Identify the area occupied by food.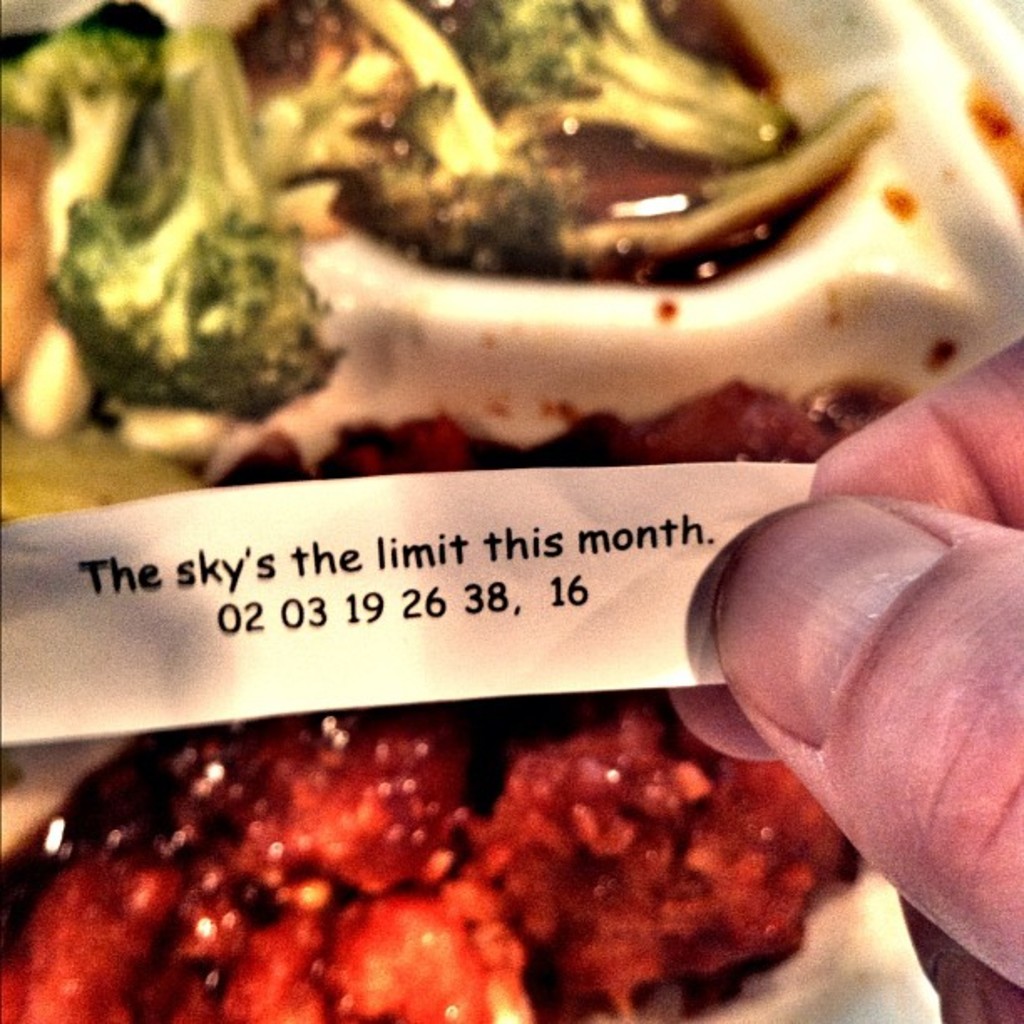
Area: [left=38, top=27, right=970, bottom=425].
